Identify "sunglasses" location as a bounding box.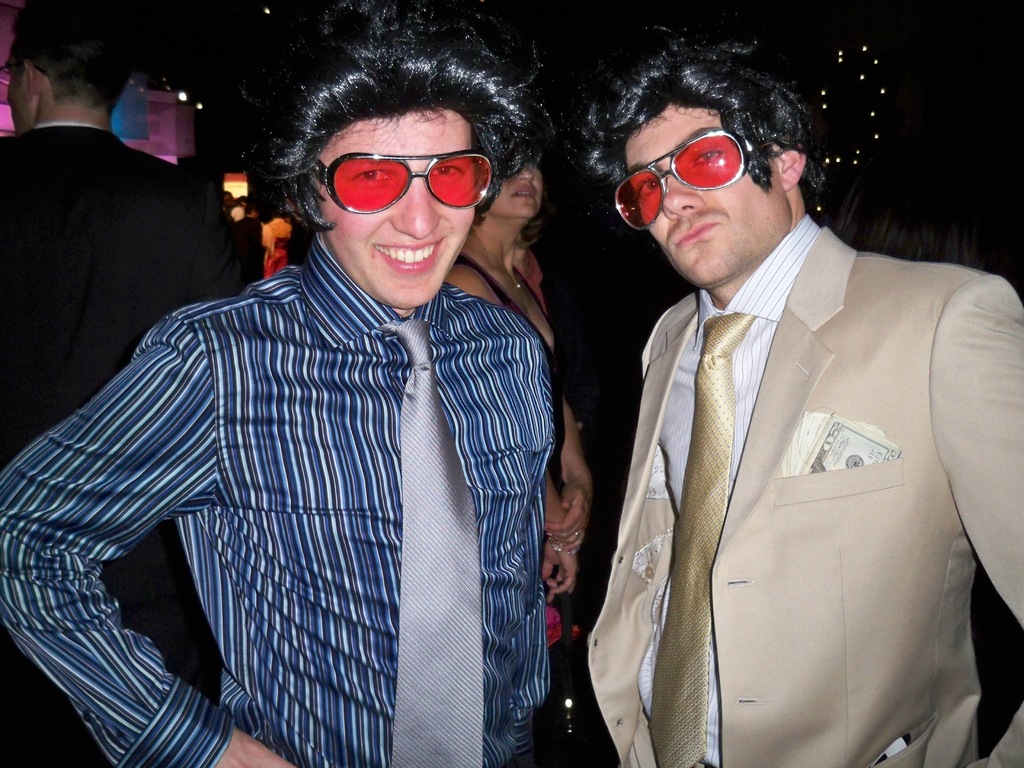
[313,150,497,214].
